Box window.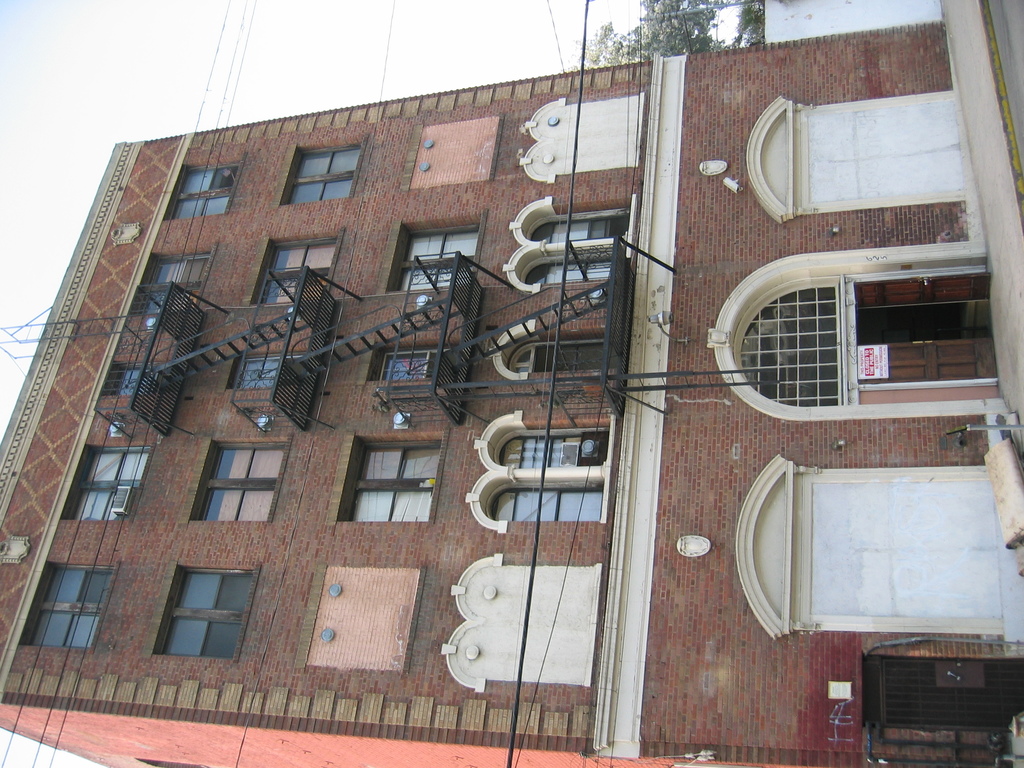
rect(465, 470, 612, 527).
